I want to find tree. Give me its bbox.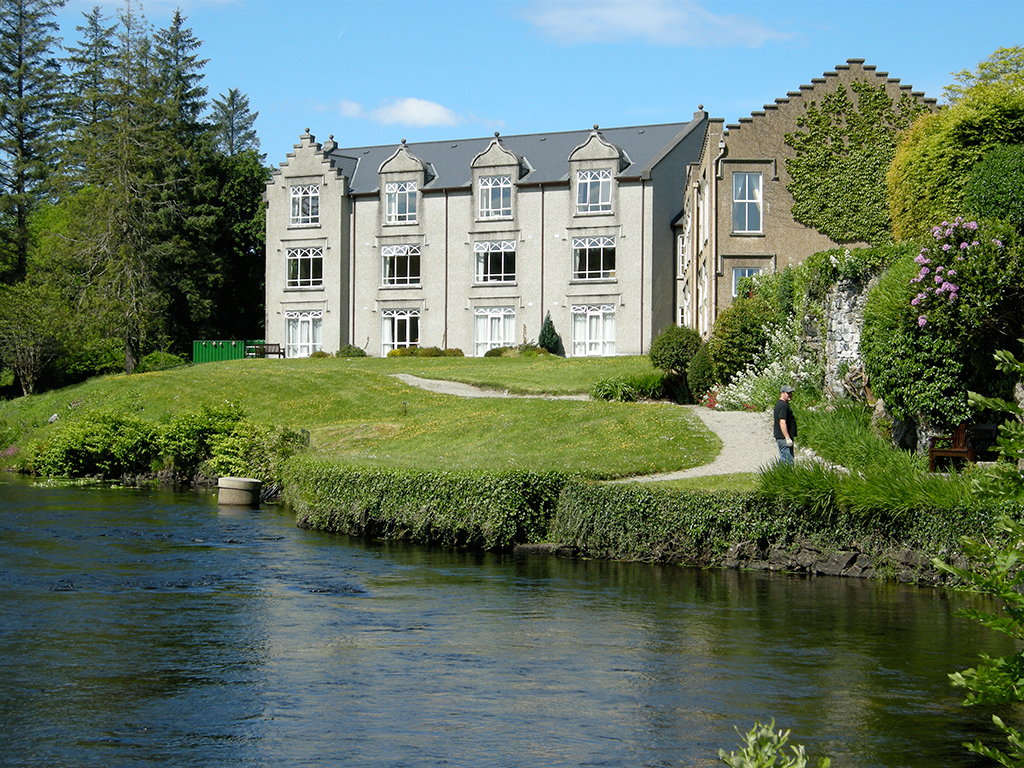
bbox=(0, 0, 76, 295).
